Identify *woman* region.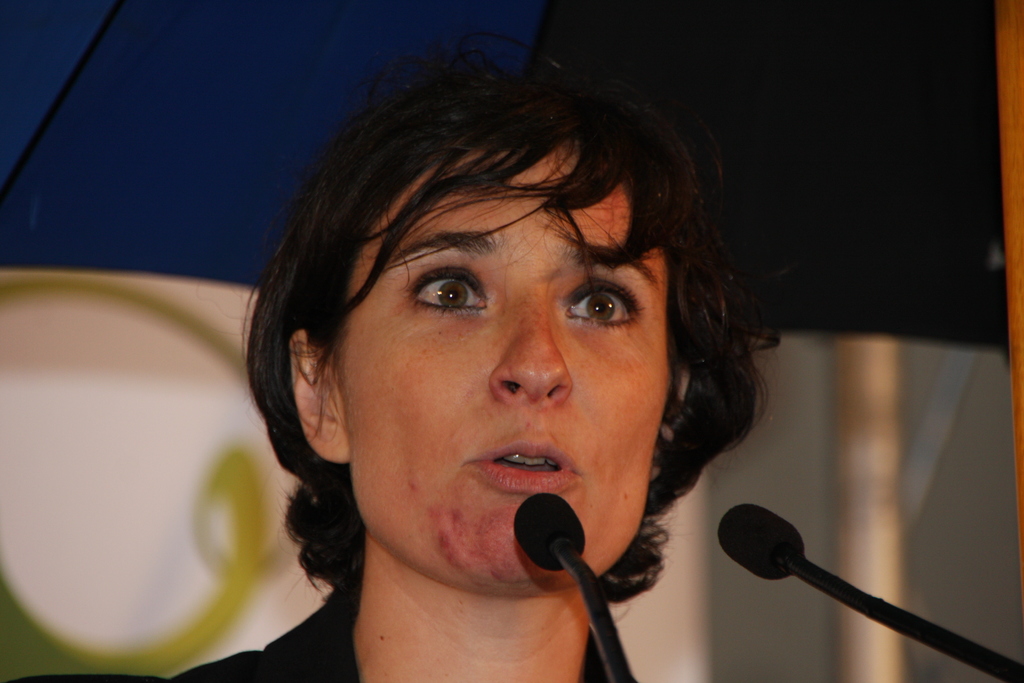
Region: l=168, t=44, r=836, b=680.
